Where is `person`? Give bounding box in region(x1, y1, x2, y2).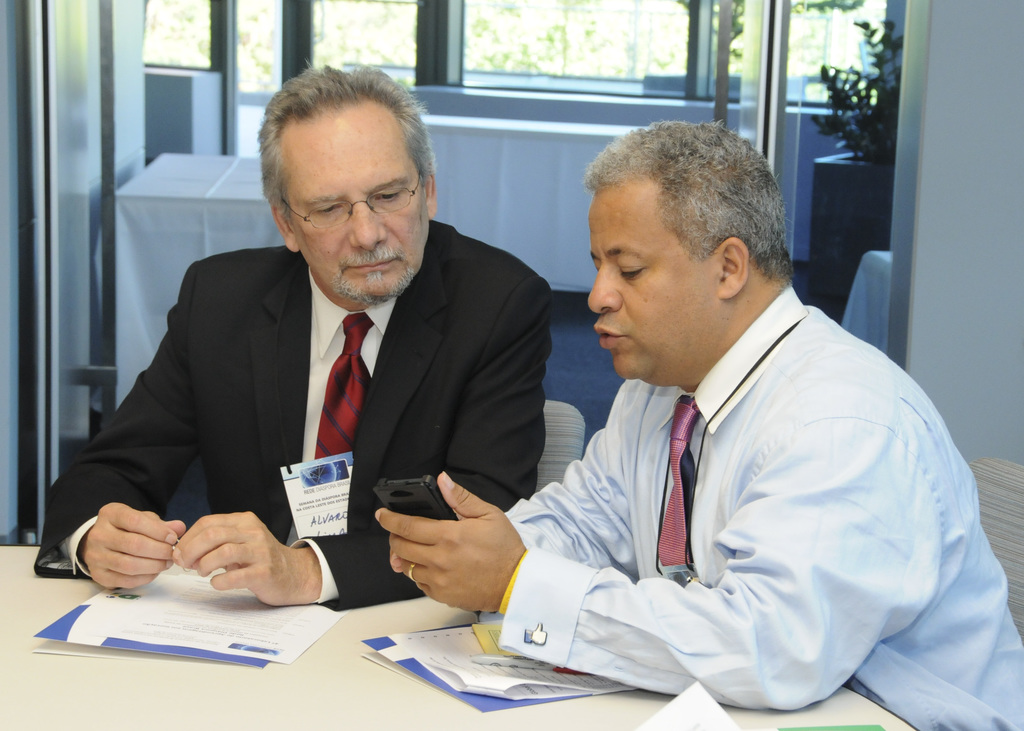
region(31, 62, 557, 605).
